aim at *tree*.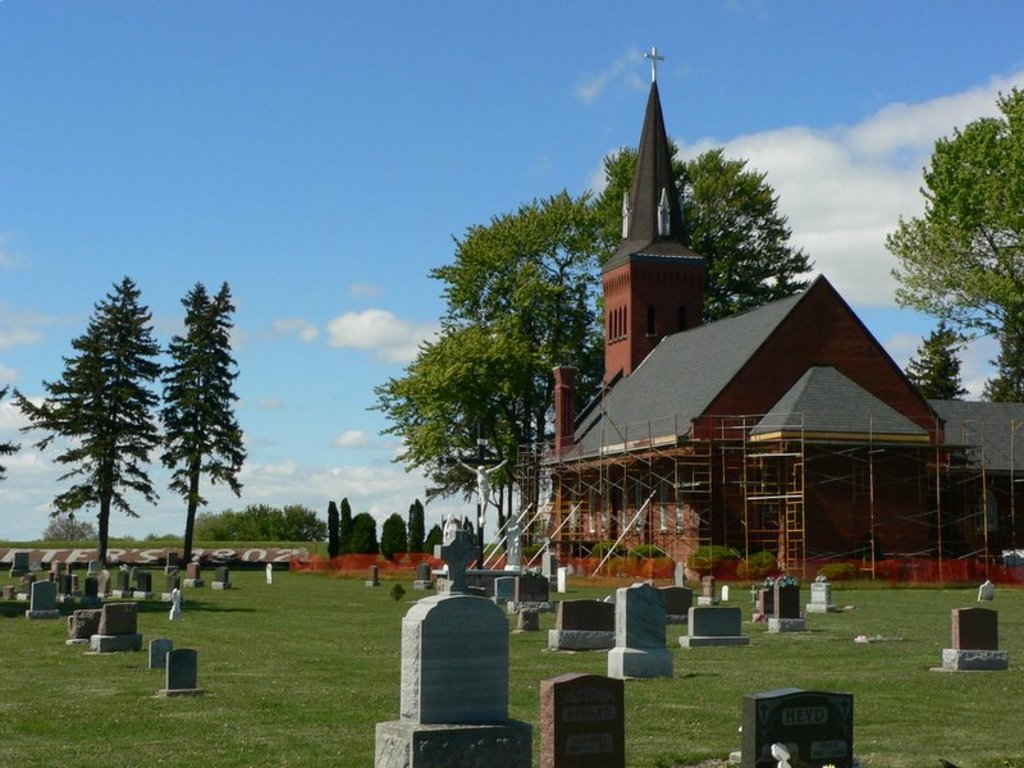
Aimed at crop(188, 498, 329, 543).
